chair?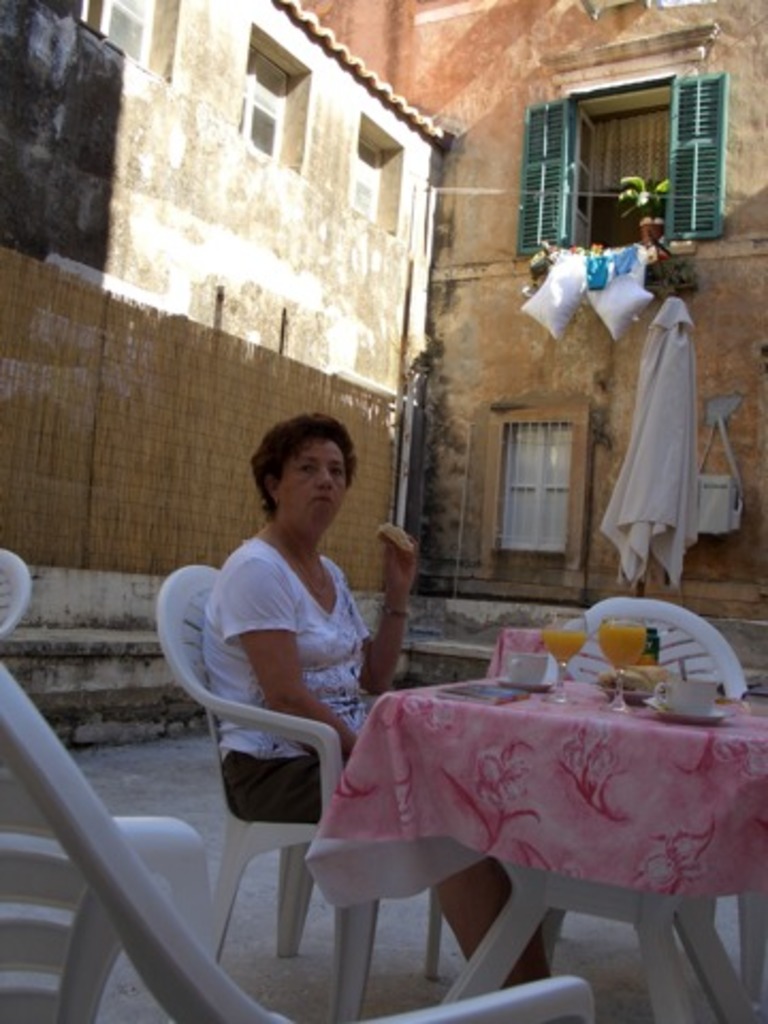
BBox(535, 591, 753, 947)
